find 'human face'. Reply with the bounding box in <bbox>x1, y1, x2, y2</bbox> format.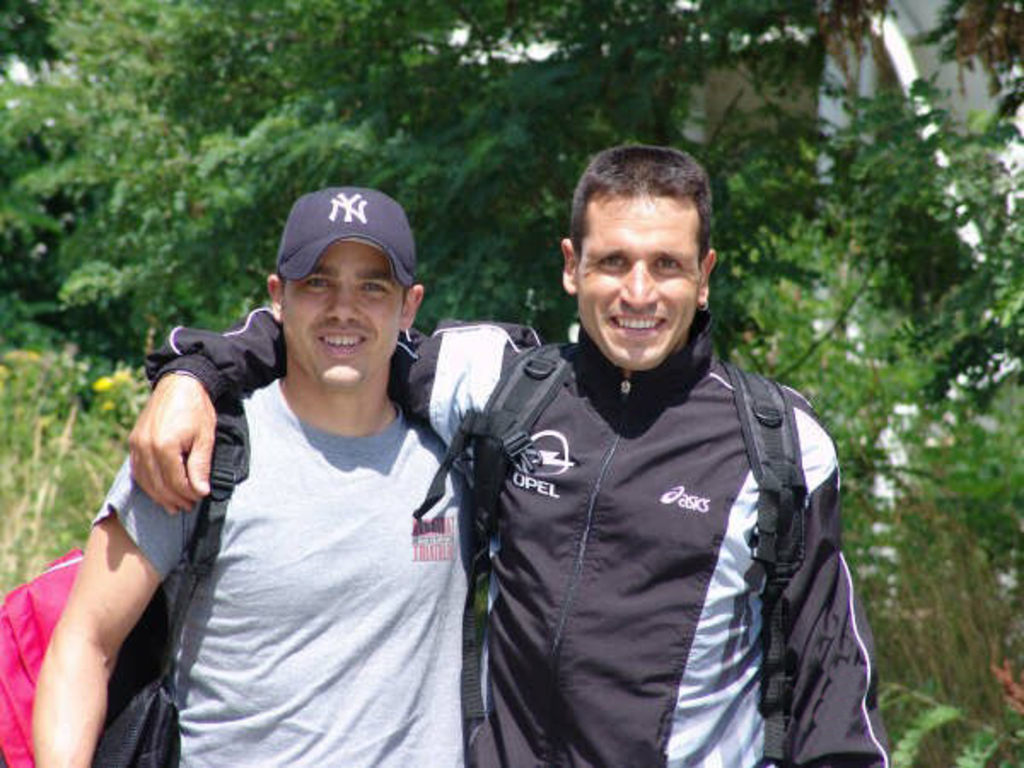
<bbox>573, 188, 695, 365</bbox>.
